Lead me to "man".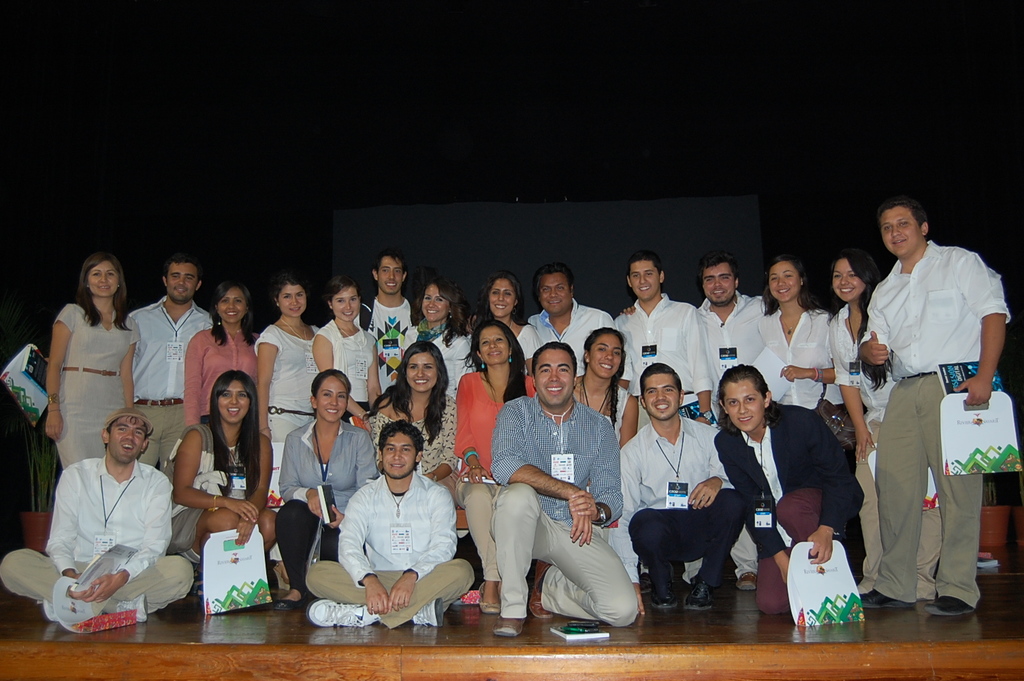
Lead to select_region(613, 251, 714, 596).
